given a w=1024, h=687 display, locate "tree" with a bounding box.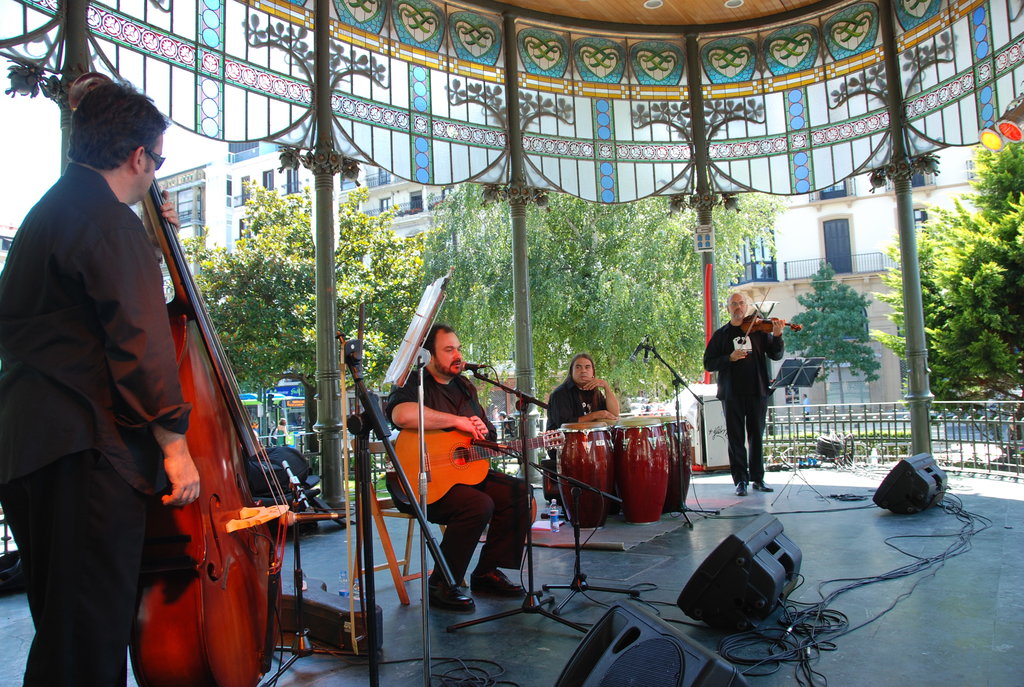
Located: (412,178,788,420).
